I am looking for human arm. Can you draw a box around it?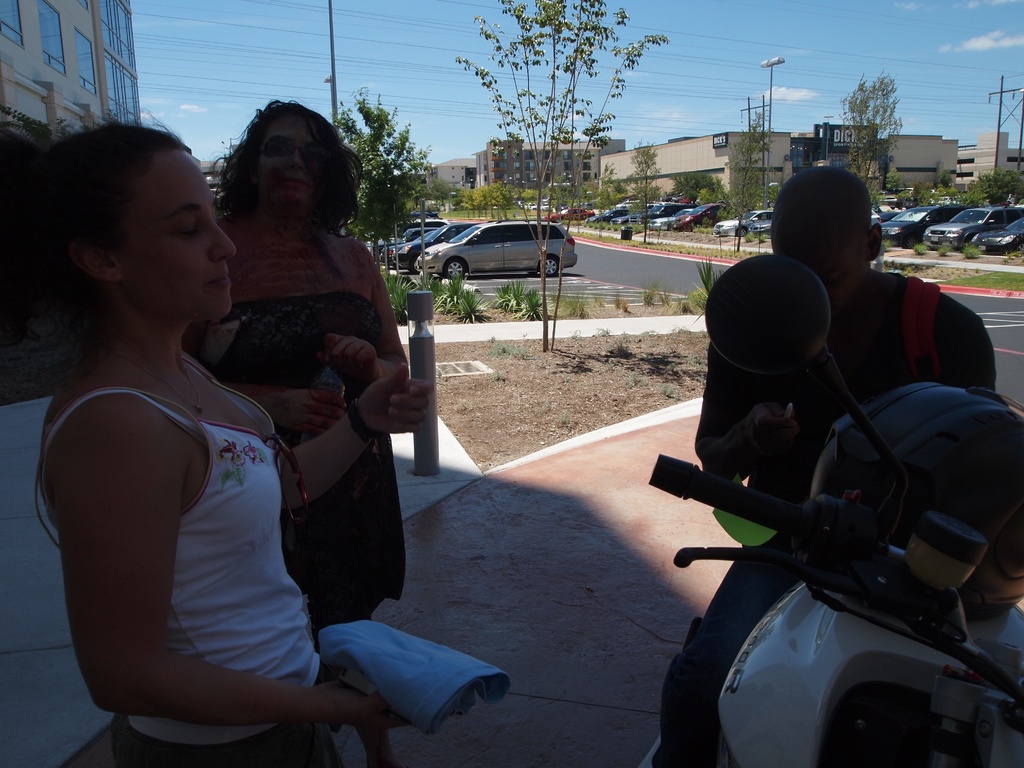
Sure, the bounding box is x1=53, y1=413, x2=392, y2=767.
